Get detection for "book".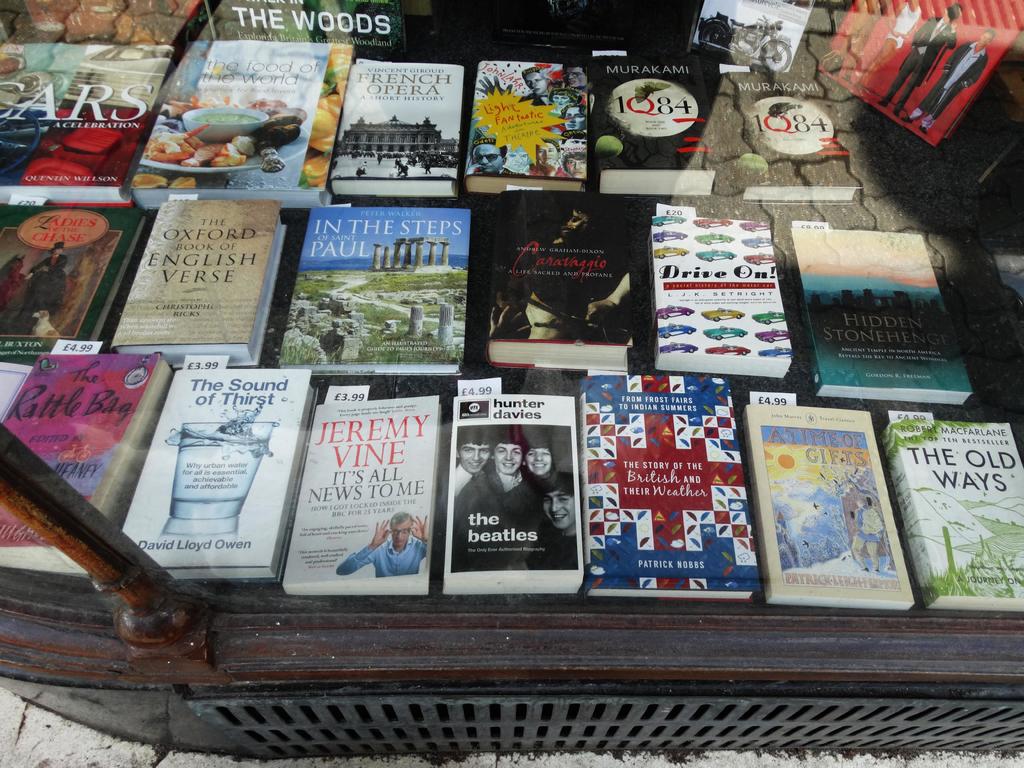
Detection: select_region(463, 60, 593, 196).
